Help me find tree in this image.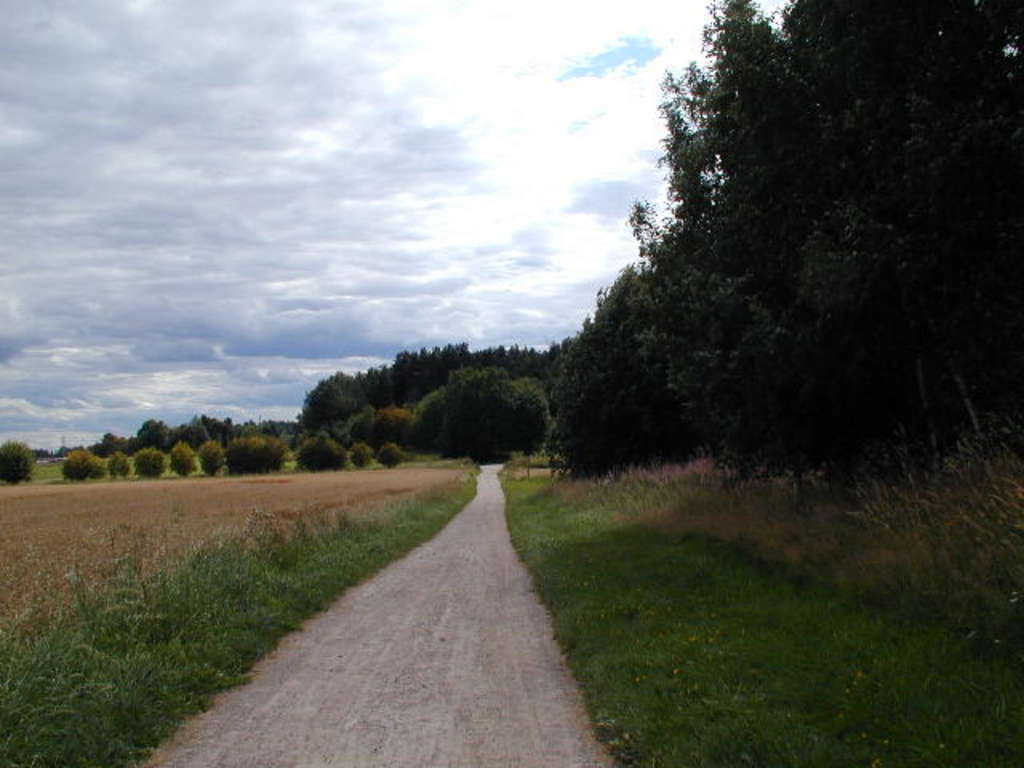
Found it: 197 437 230 472.
